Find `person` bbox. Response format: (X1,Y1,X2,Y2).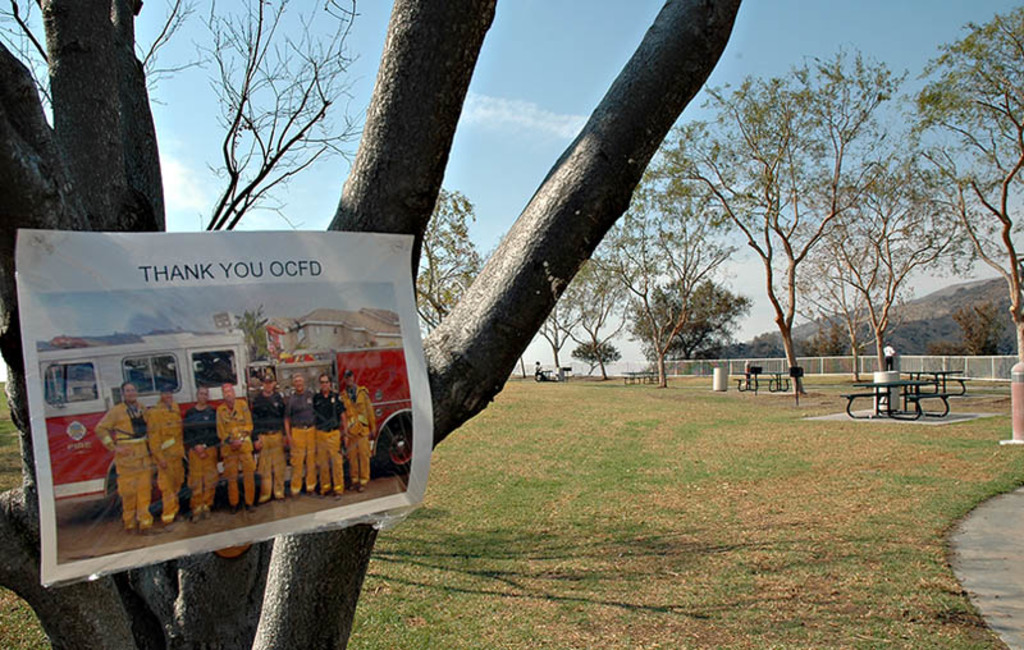
(311,375,343,485).
